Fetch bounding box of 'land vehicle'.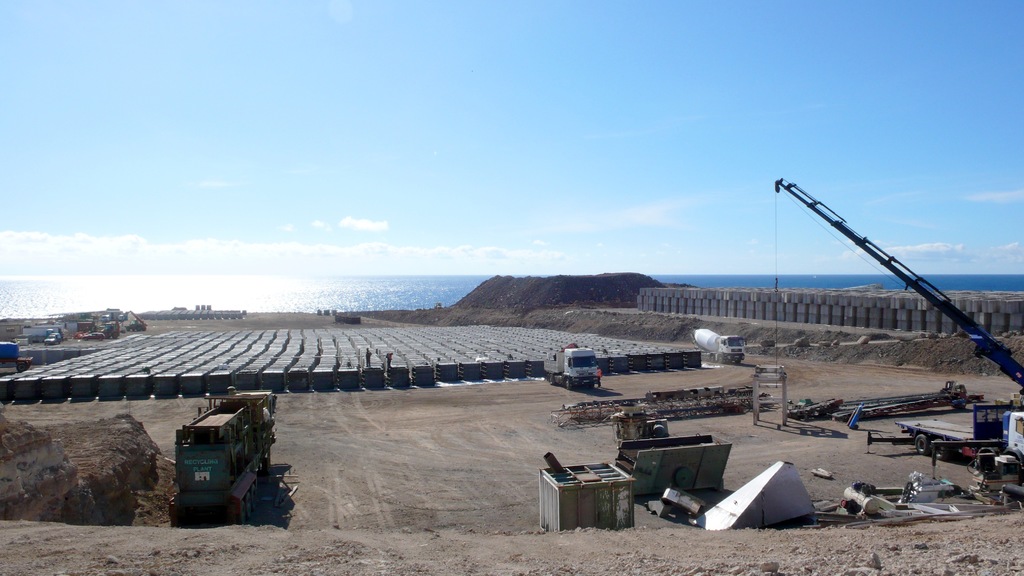
Bbox: region(895, 406, 1023, 457).
